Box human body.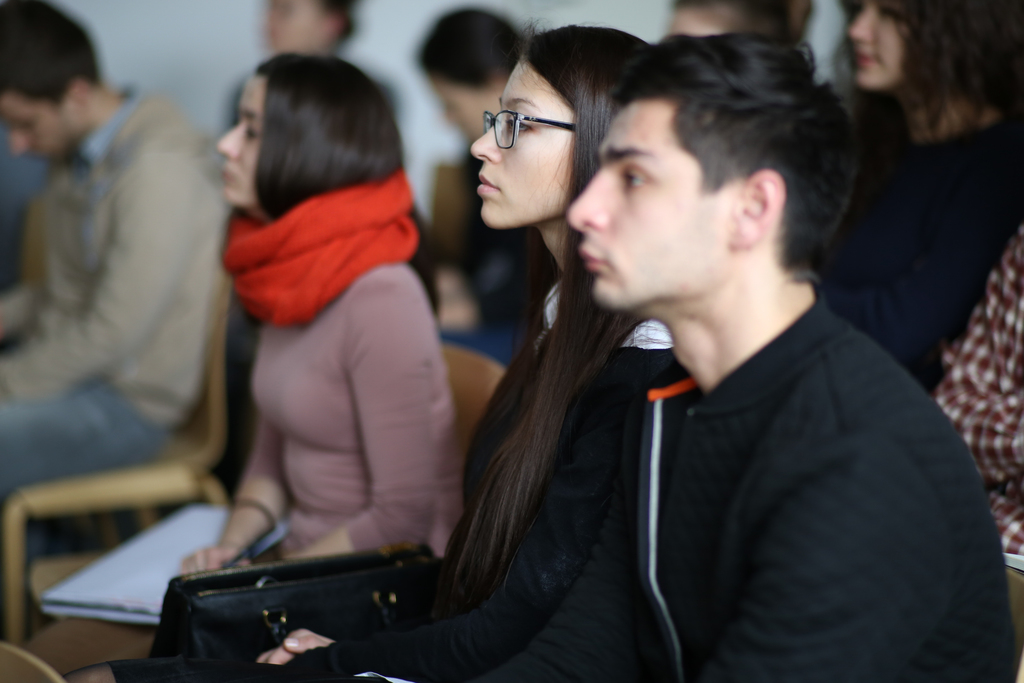
Rect(812, 90, 1023, 397).
